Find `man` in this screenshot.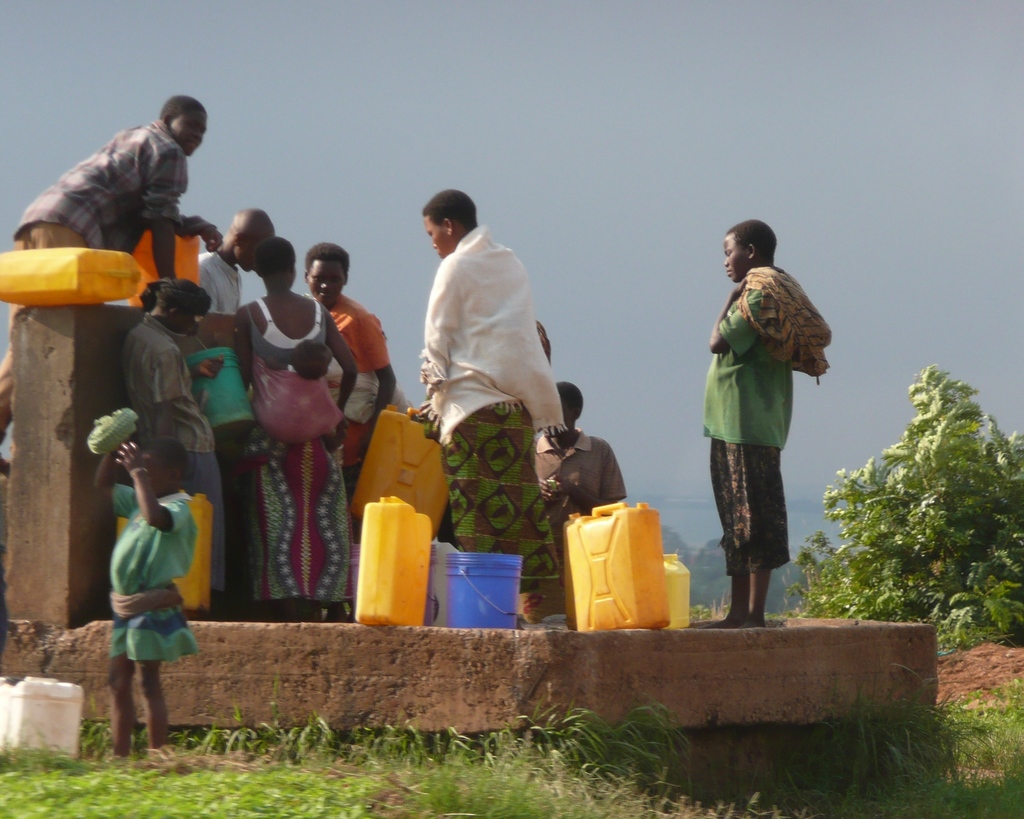
The bounding box for `man` is detection(193, 207, 278, 312).
